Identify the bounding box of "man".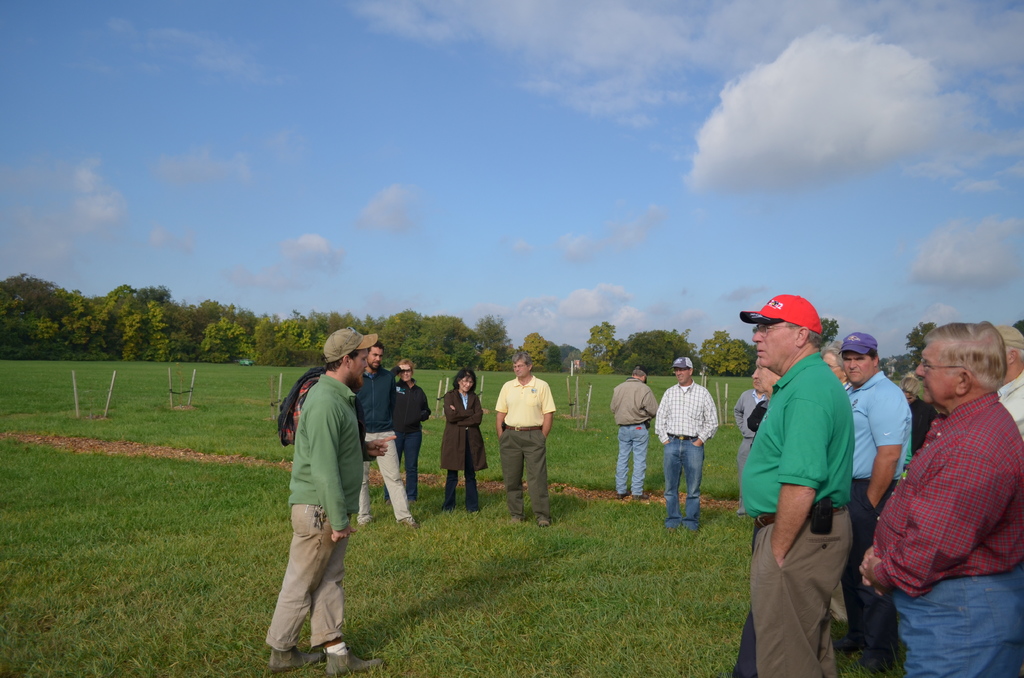
locate(657, 357, 716, 531).
